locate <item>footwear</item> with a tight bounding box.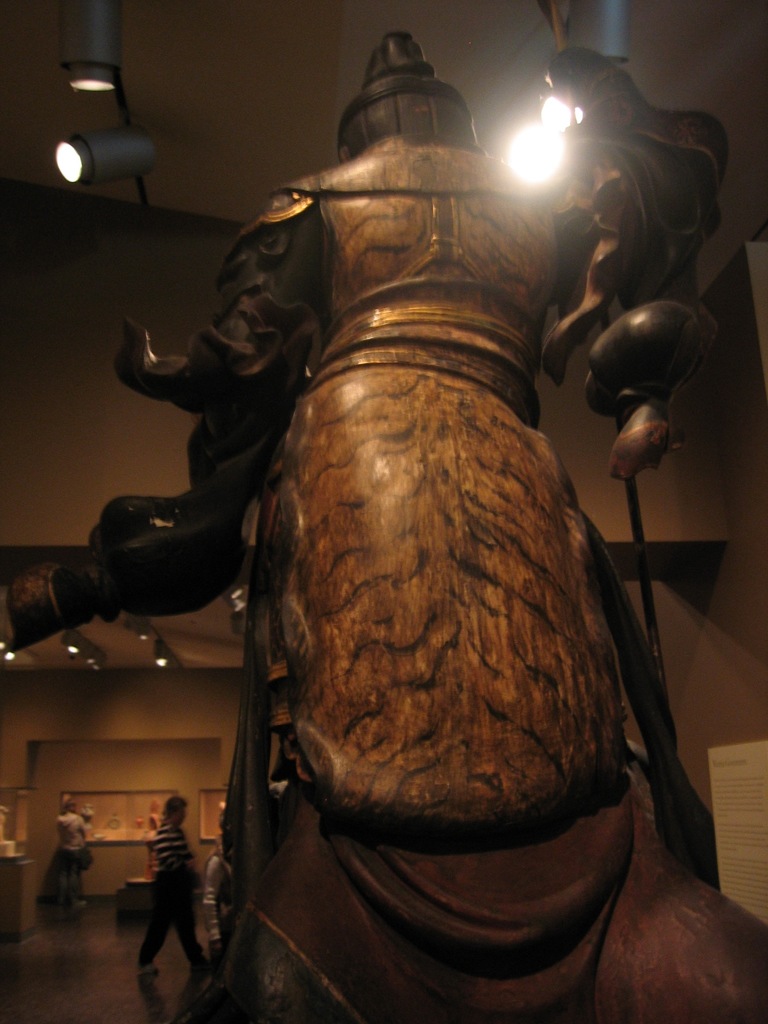
select_region(138, 964, 161, 972).
